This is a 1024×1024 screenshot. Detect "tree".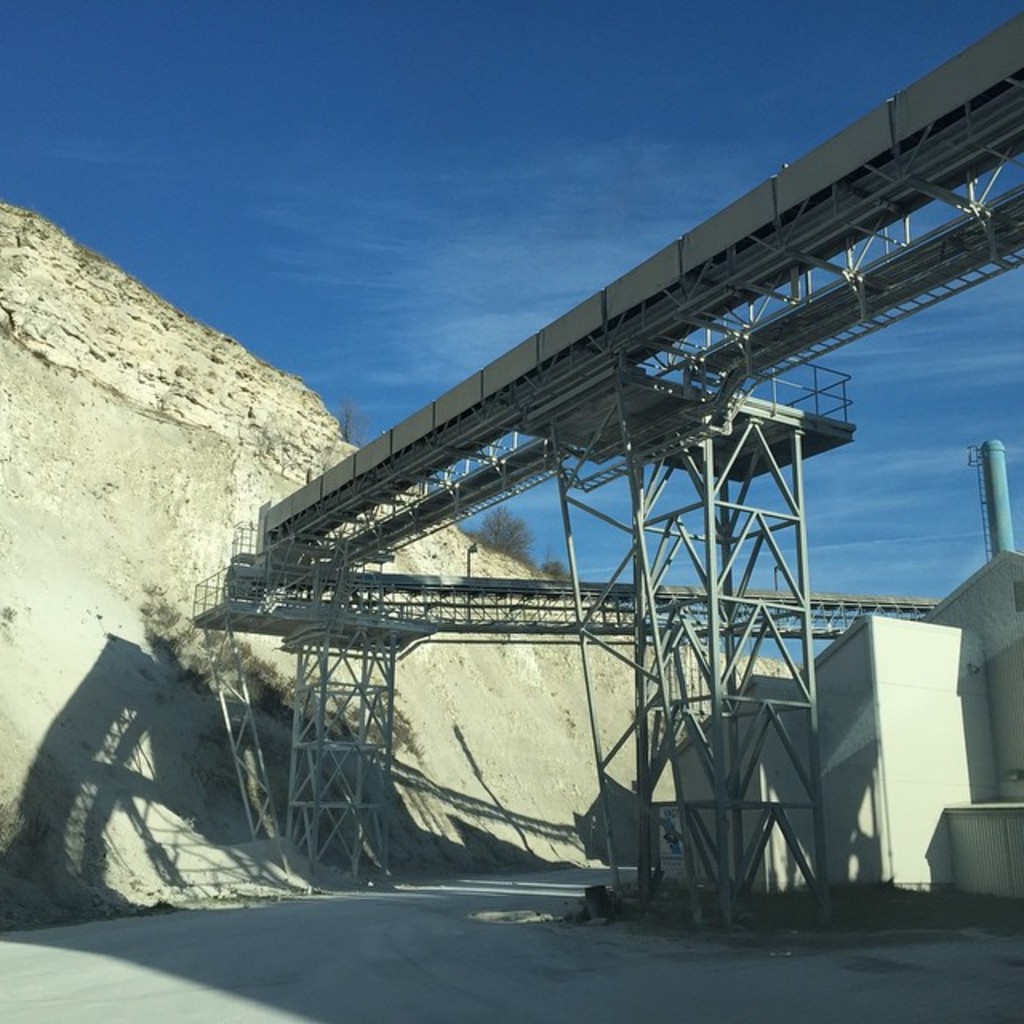
locate(485, 510, 531, 555).
